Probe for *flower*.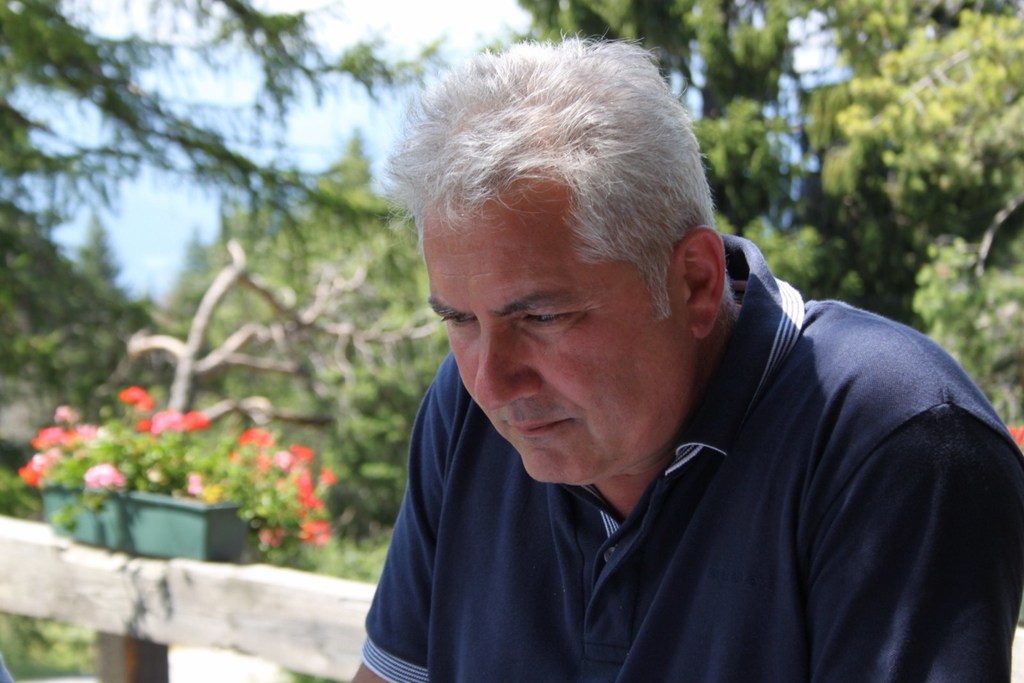
Probe result: Rect(120, 387, 156, 414).
